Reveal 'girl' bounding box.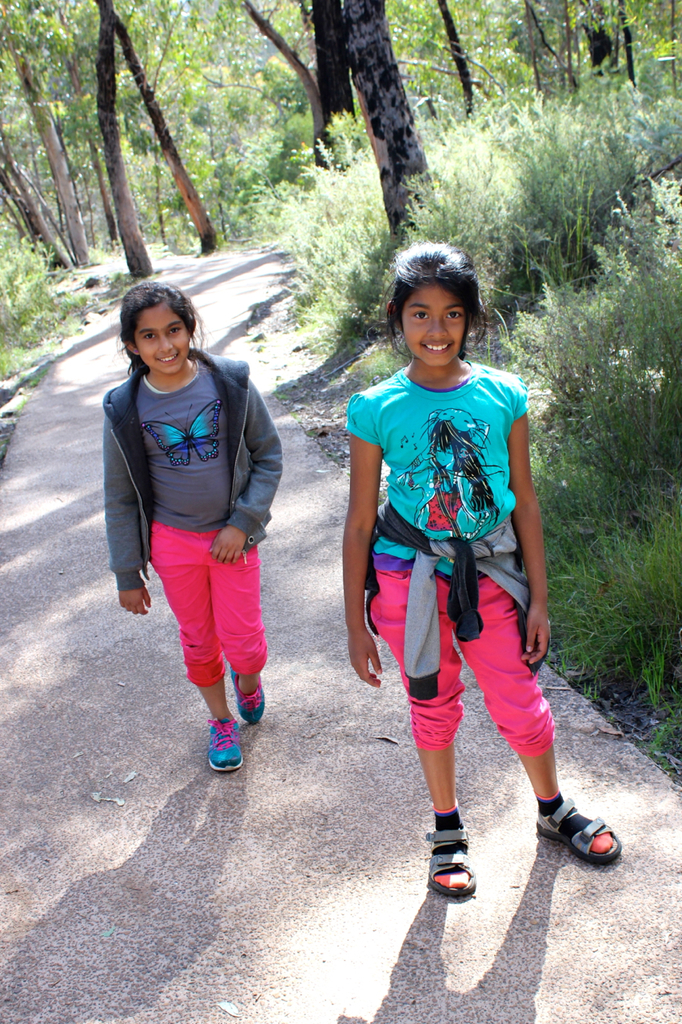
Revealed: crop(344, 238, 620, 898).
